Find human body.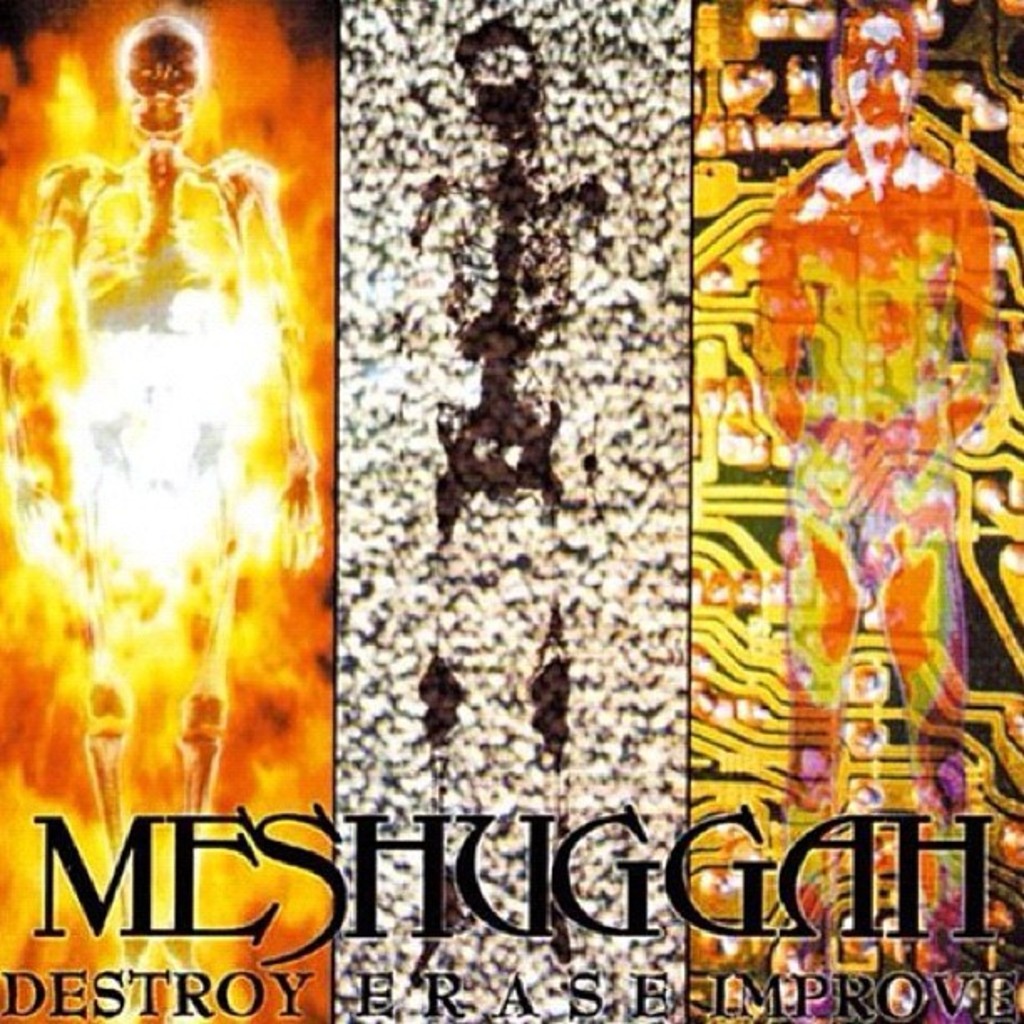
<box>0,13,318,1022</box>.
